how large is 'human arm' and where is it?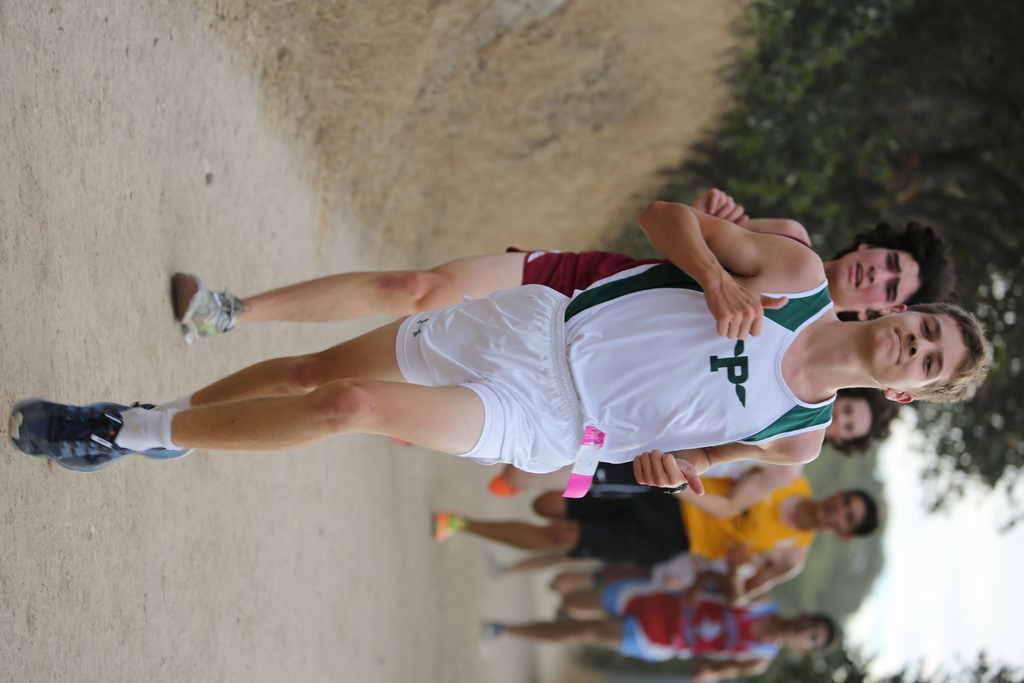
Bounding box: <region>725, 552, 790, 609</region>.
